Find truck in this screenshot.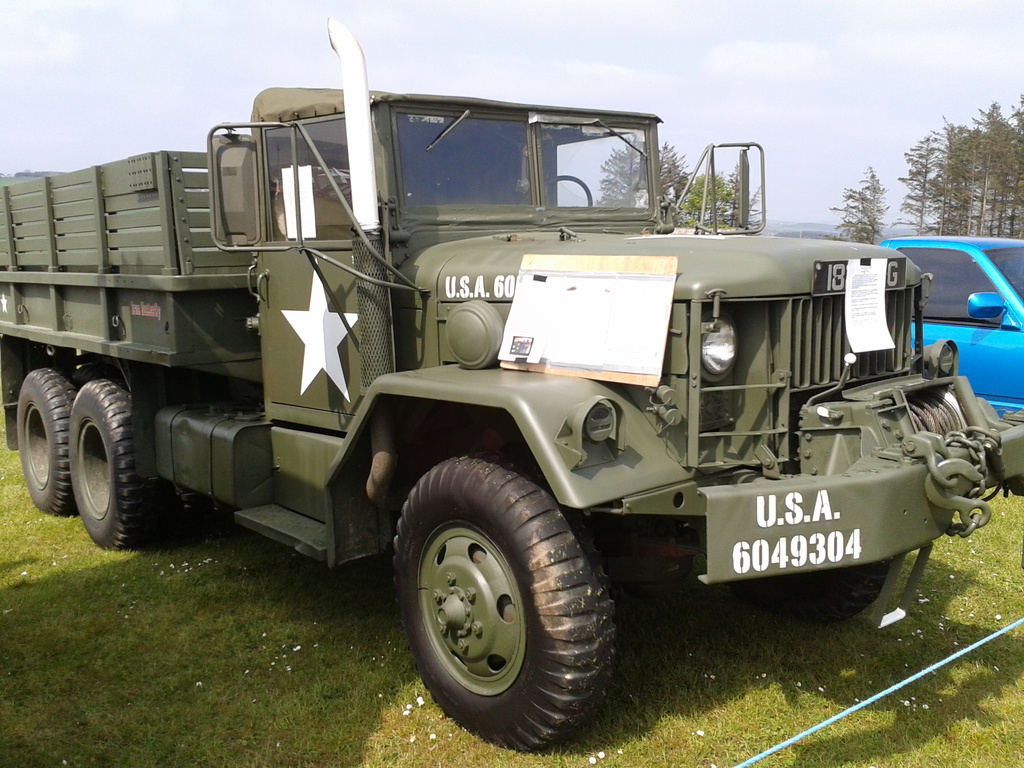
The bounding box for truck is 14,53,986,738.
